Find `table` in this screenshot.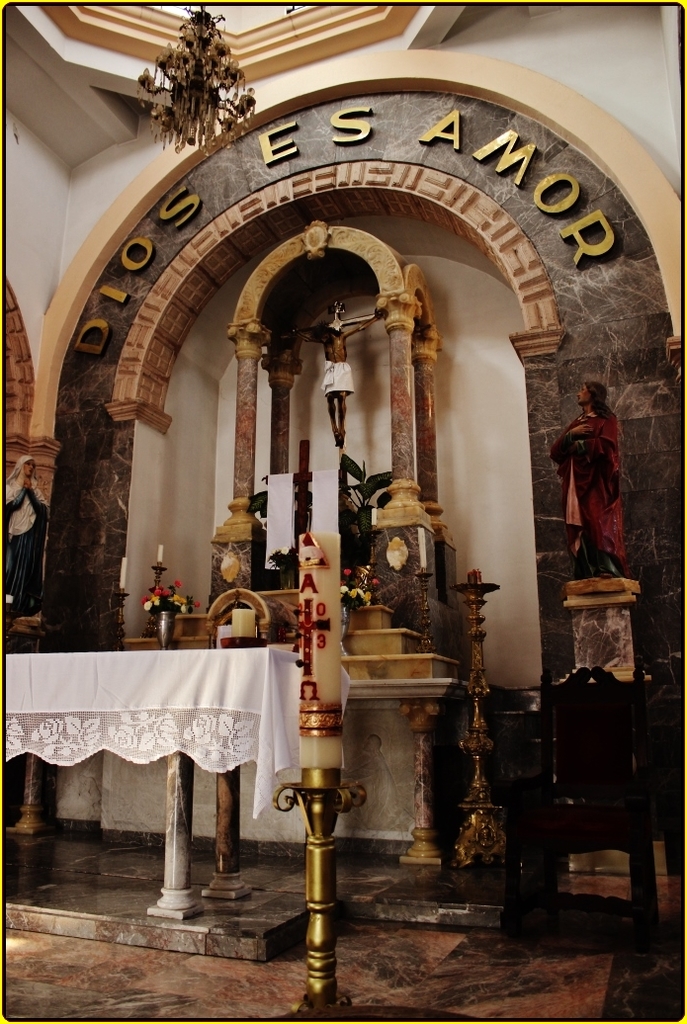
The bounding box for `table` is (x1=38, y1=660, x2=346, y2=937).
